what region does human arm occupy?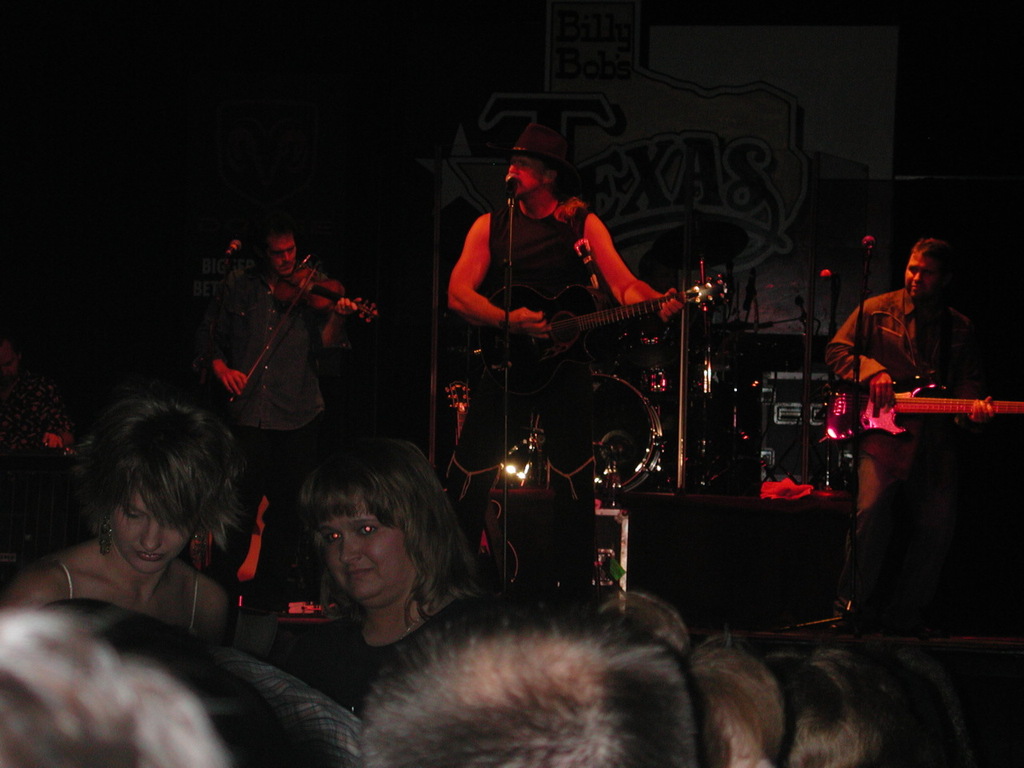
433:246:538:341.
